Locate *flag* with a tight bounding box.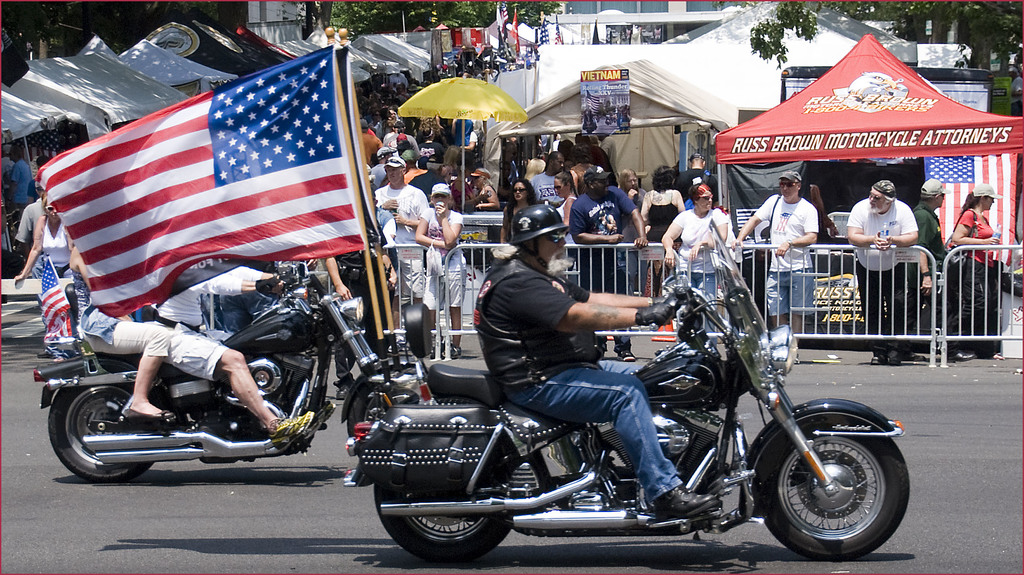
{"x1": 29, "y1": 45, "x2": 373, "y2": 320}.
